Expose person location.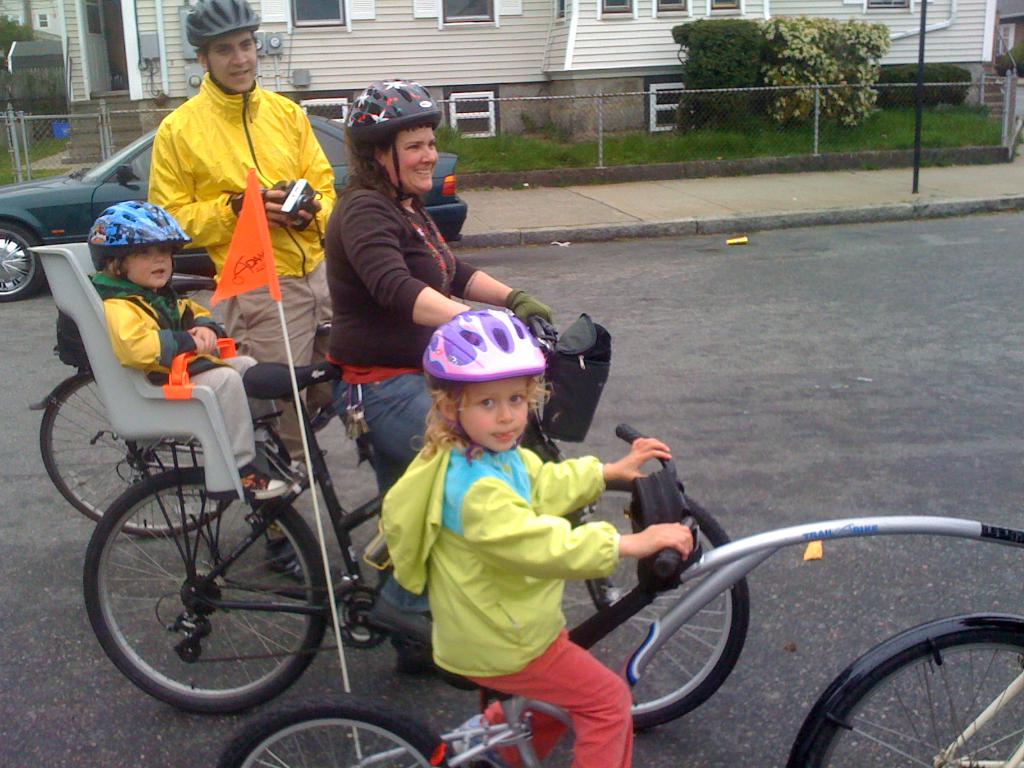
Exposed at x1=88, y1=198, x2=307, y2=495.
